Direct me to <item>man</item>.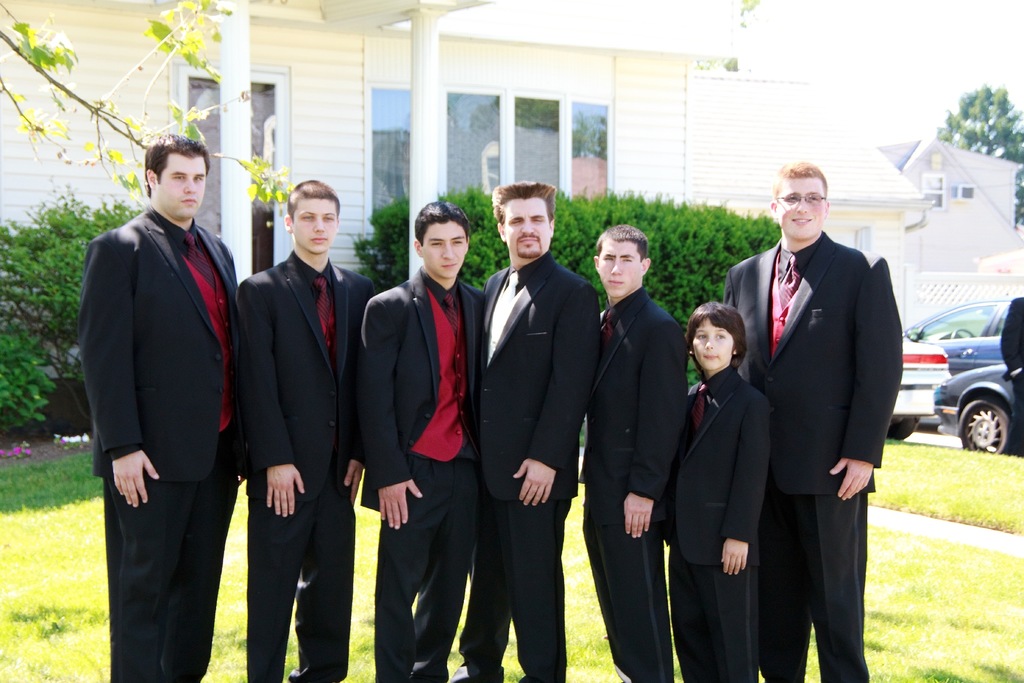
Direction: <region>77, 131, 244, 682</region>.
